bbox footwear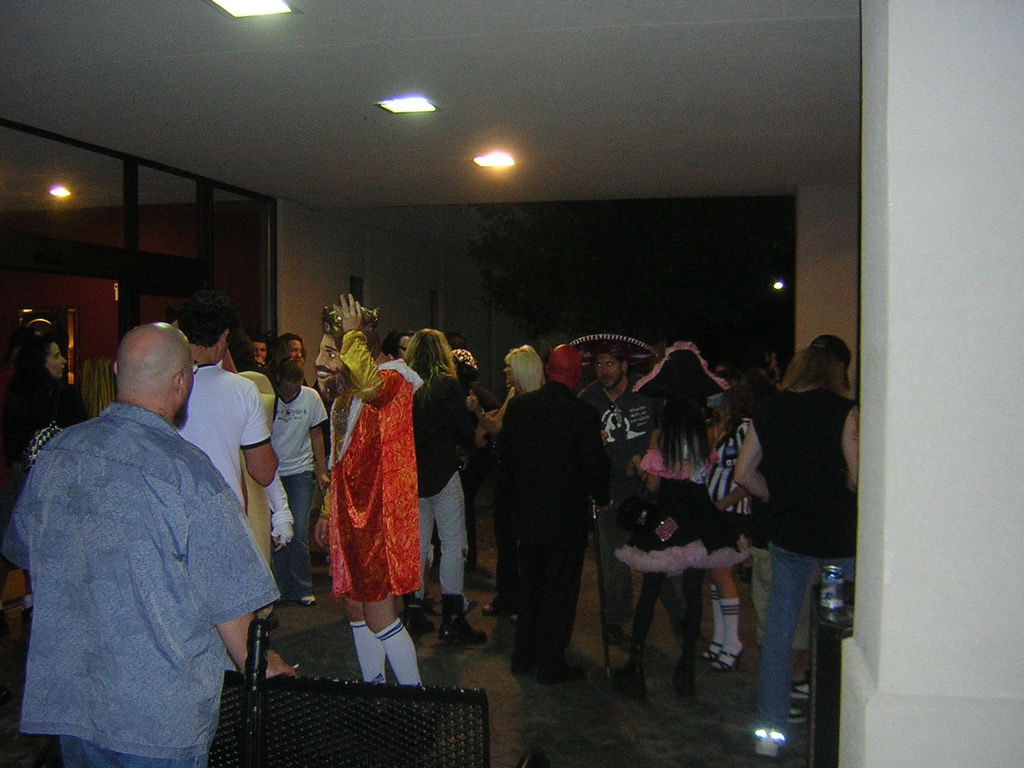
box(752, 728, 785, 759)
